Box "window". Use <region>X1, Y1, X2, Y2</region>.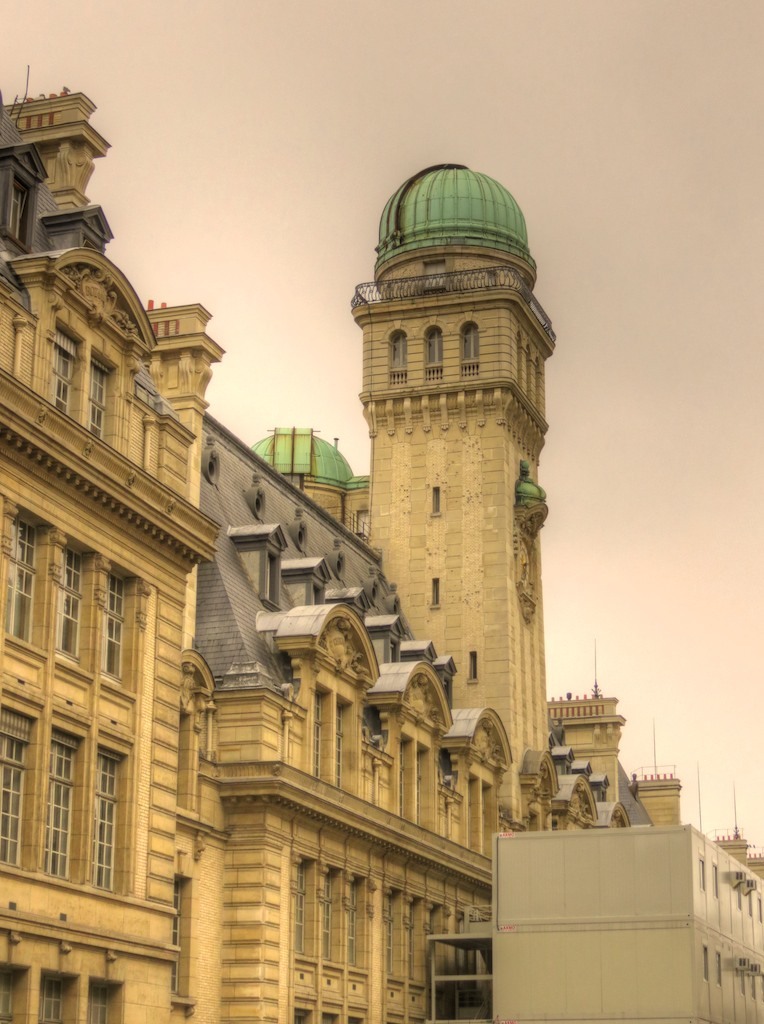
<region>89, 994, 110, 1023</region>.
